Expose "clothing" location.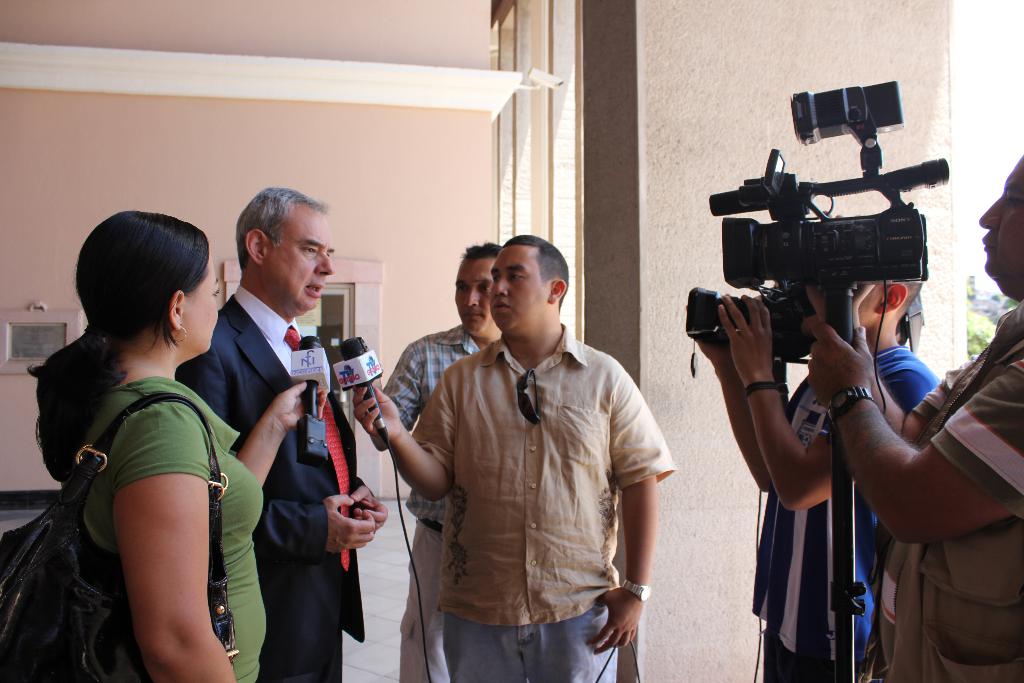
Exposed at 390:294:670:665.
